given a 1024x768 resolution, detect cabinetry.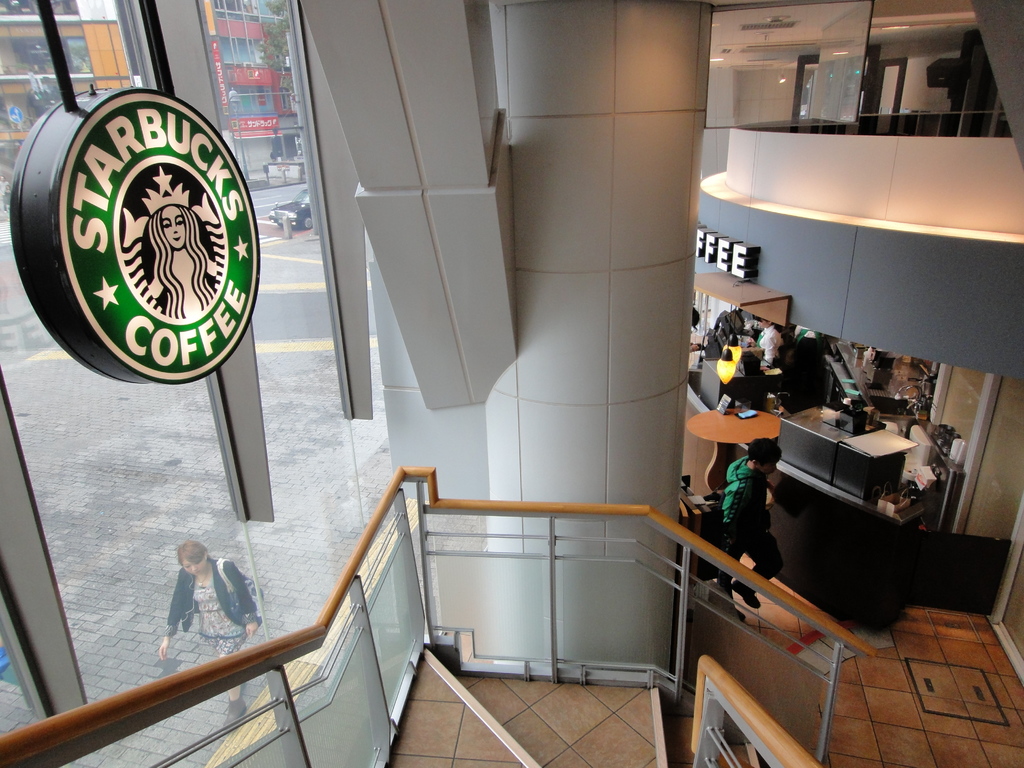
rect(776, 403, 911, 520).
